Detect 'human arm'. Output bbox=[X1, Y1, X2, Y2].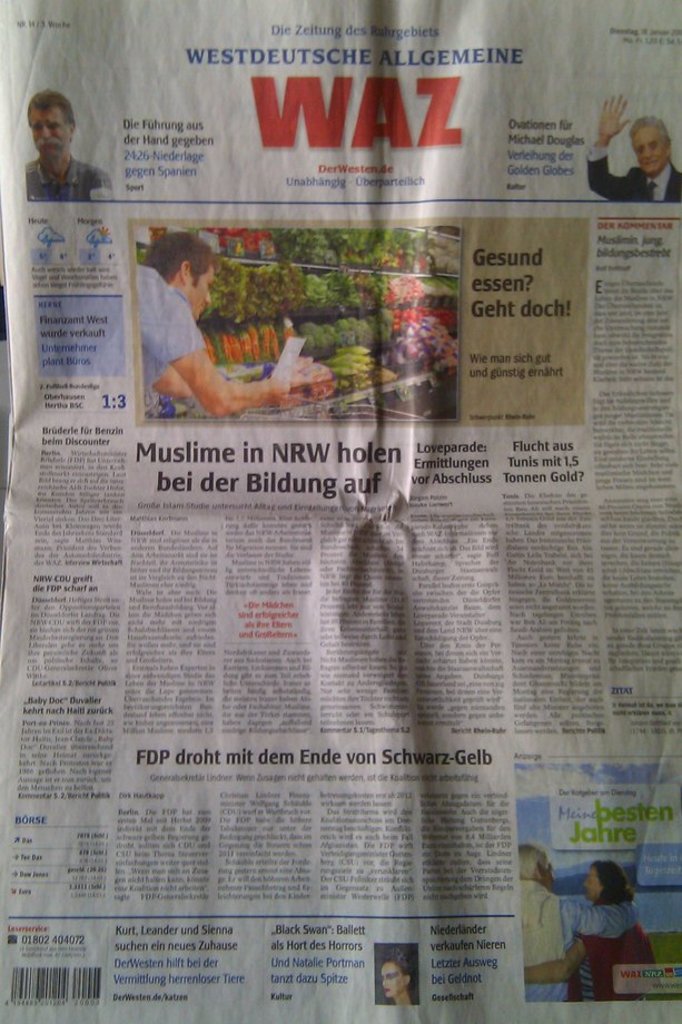
bbox=[168, 315, 340, 413].
